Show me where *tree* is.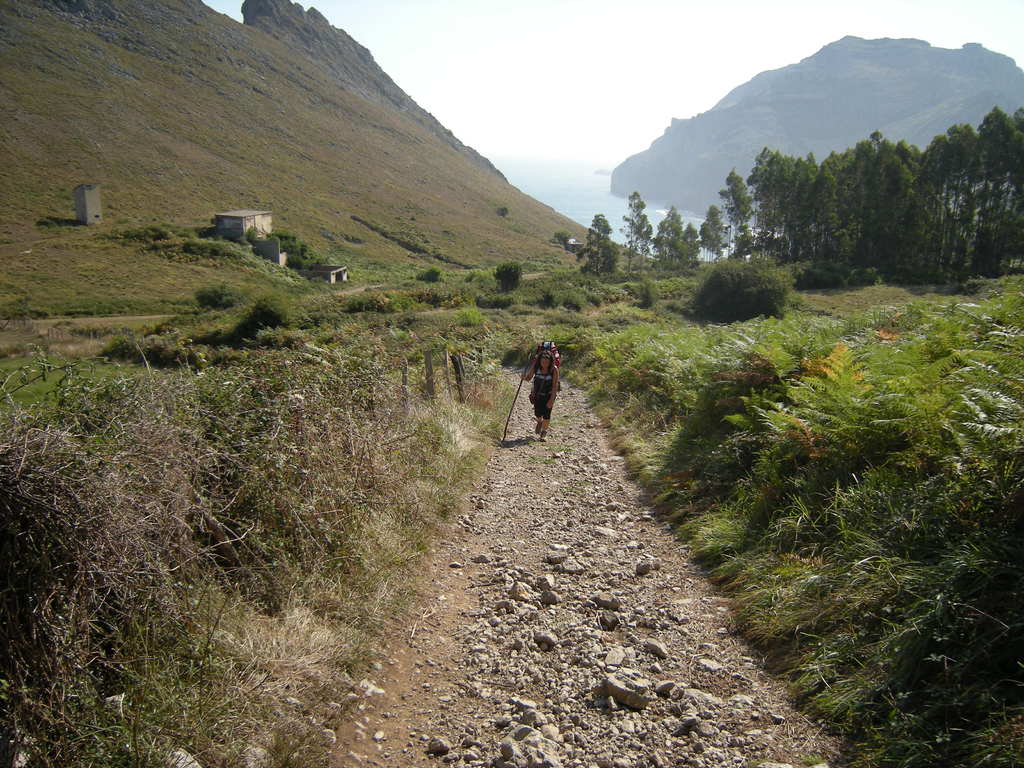
*tree* is at detection(698, 202, 731, 264).
